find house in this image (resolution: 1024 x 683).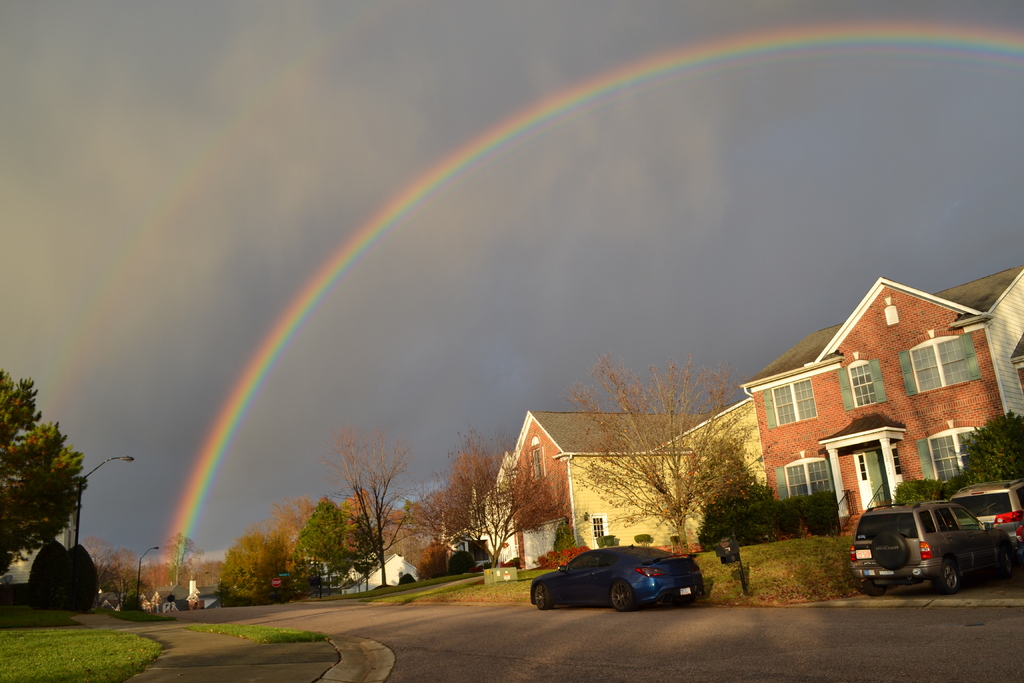
bbox(701, 265, 1020, 545).
